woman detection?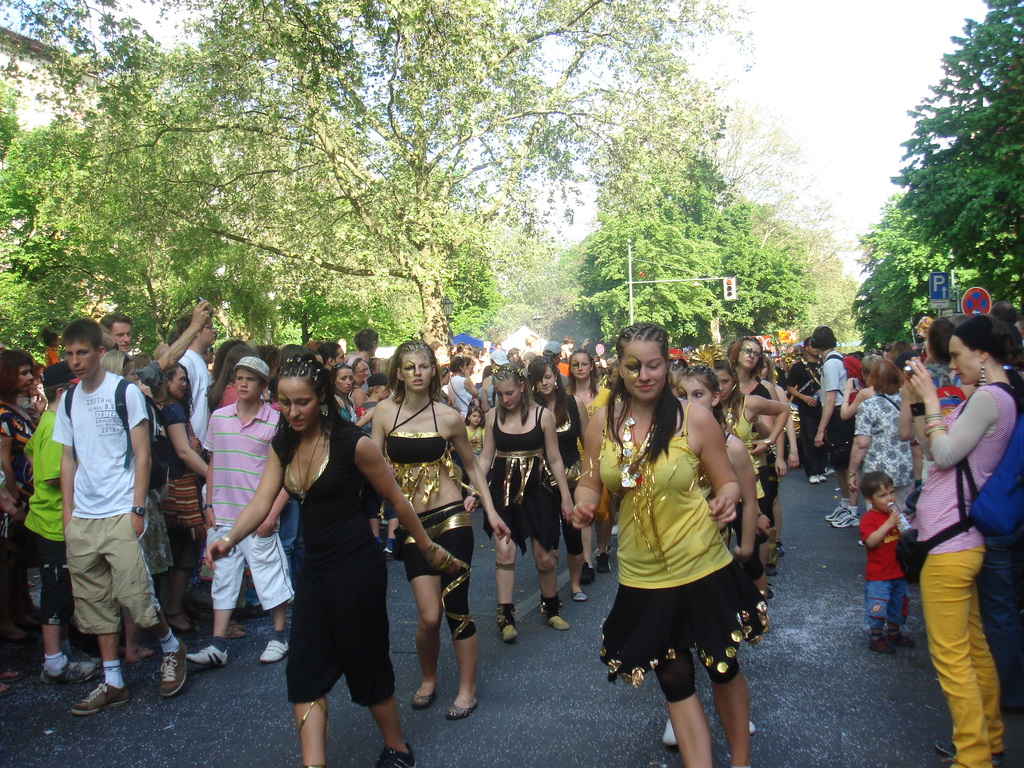
730 339 790 476
